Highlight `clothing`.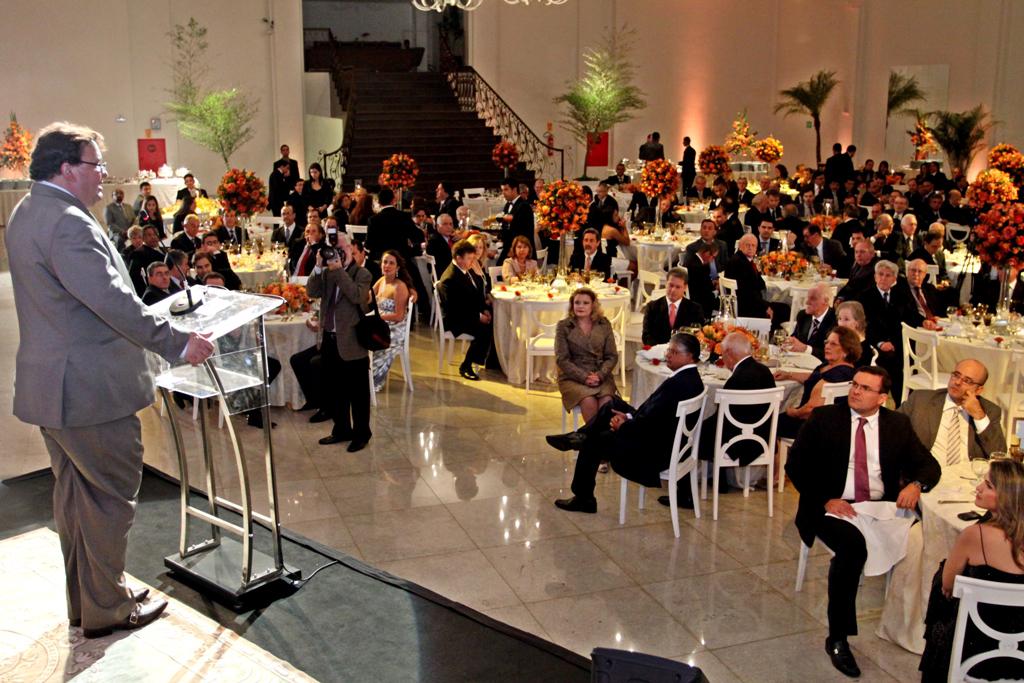
Highlighted region: locate(913, 246, 948, 267).
